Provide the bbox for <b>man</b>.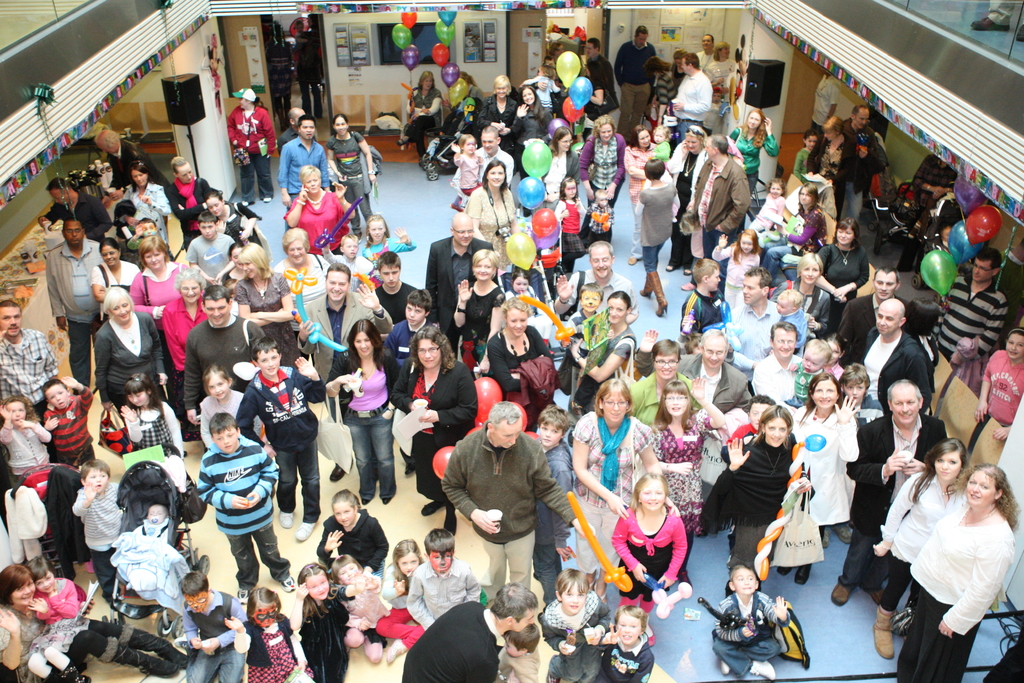
<bbox>184, 284, 266, 425</bbox>.
